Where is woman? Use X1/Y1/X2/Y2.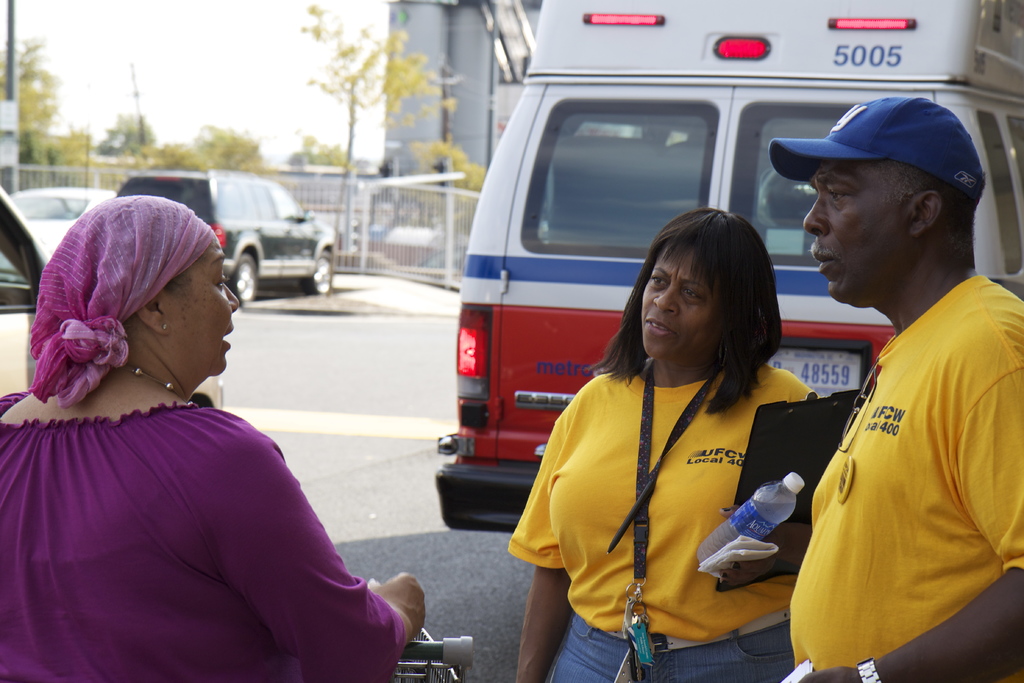
0/193/433/682.
